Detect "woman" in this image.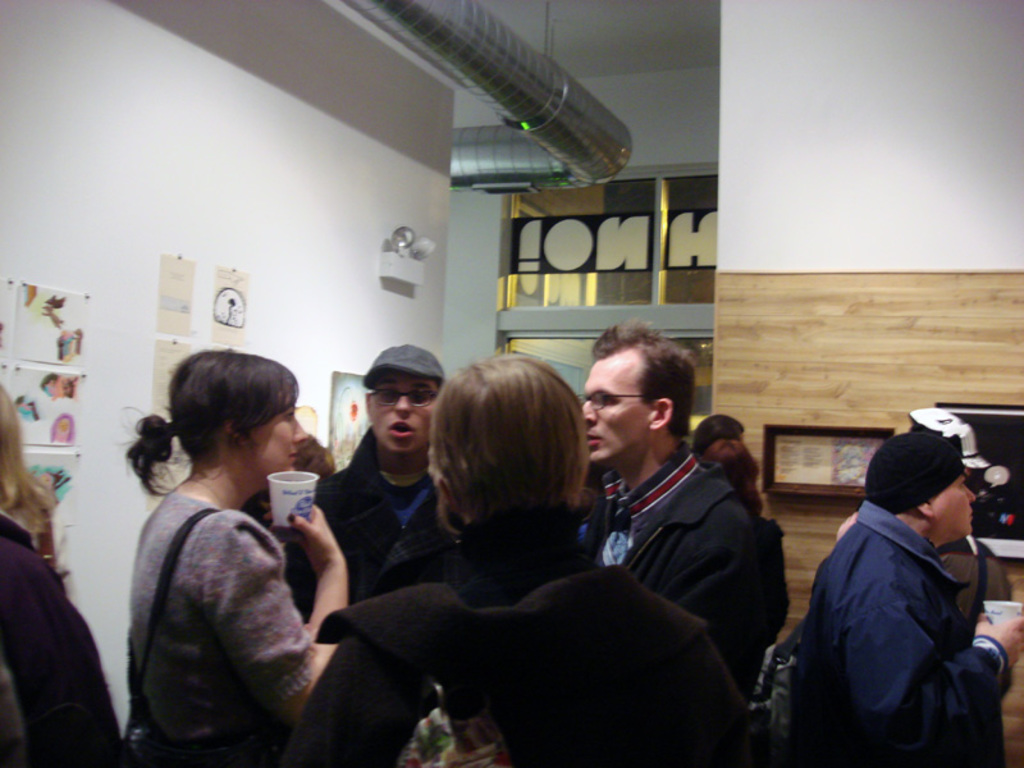
Detection: <box>123,352,349,767</box>.
